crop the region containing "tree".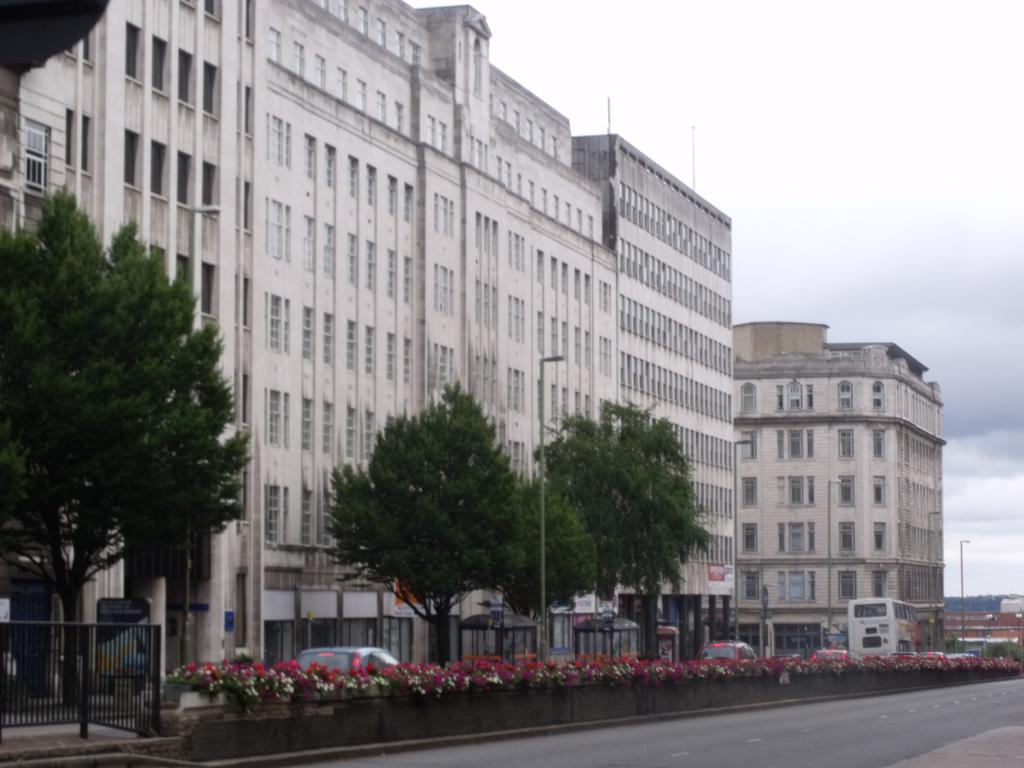
Crop region: 531/399/712/609.
